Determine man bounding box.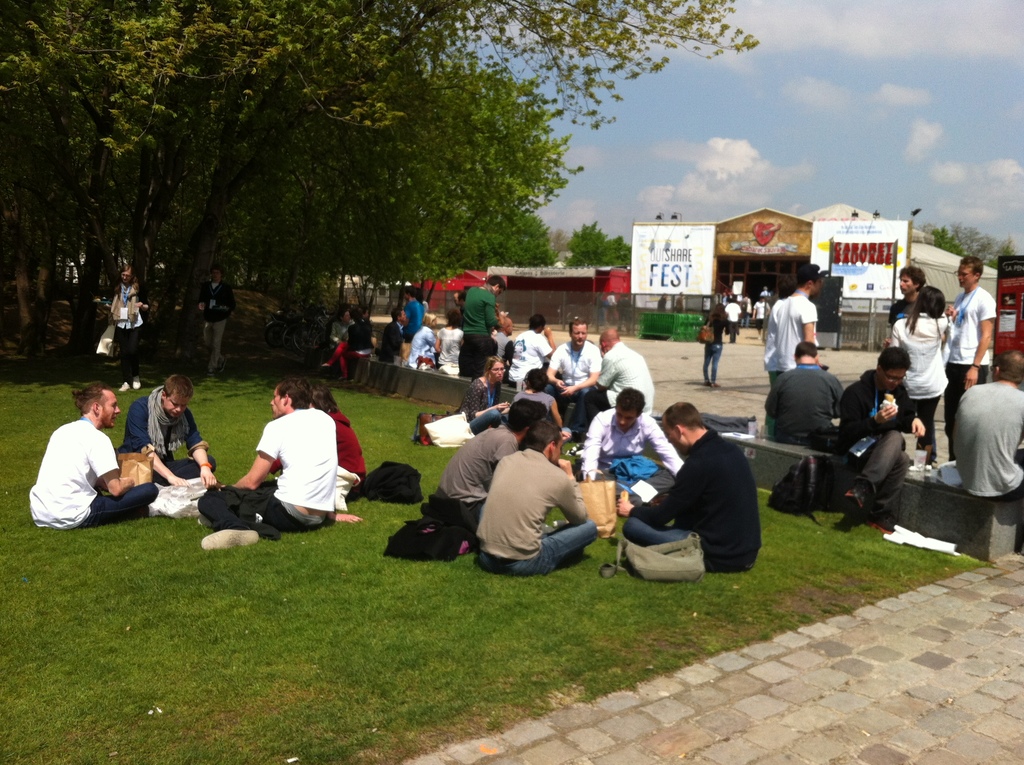
Determined: BBox(495, 314, 511, 369).
